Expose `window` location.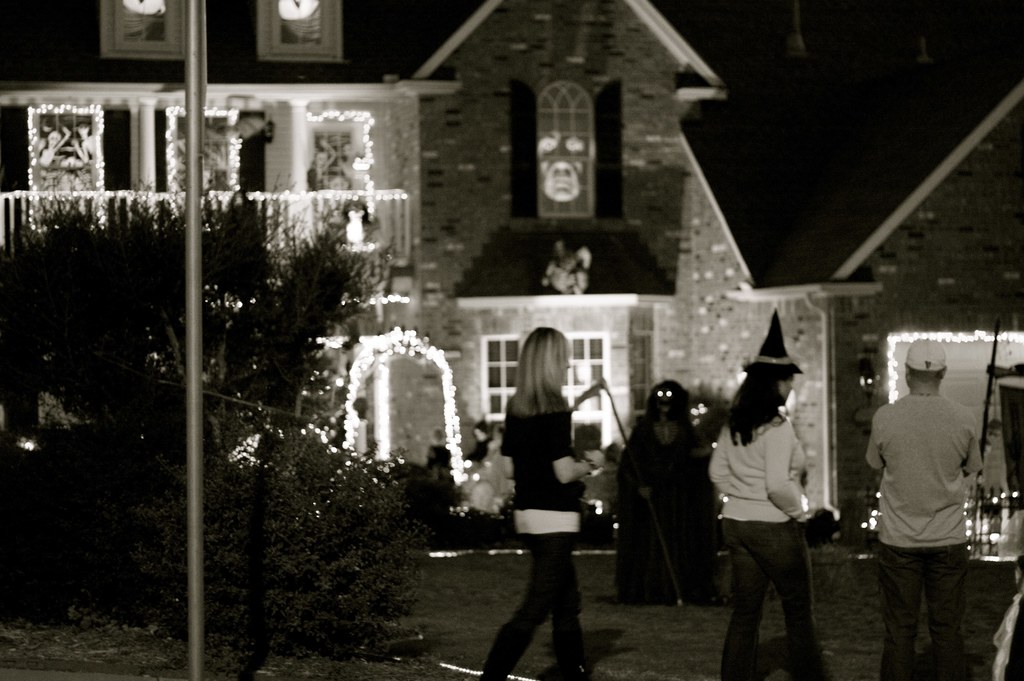
Exposed at box=[322, 106, 368, 234].
